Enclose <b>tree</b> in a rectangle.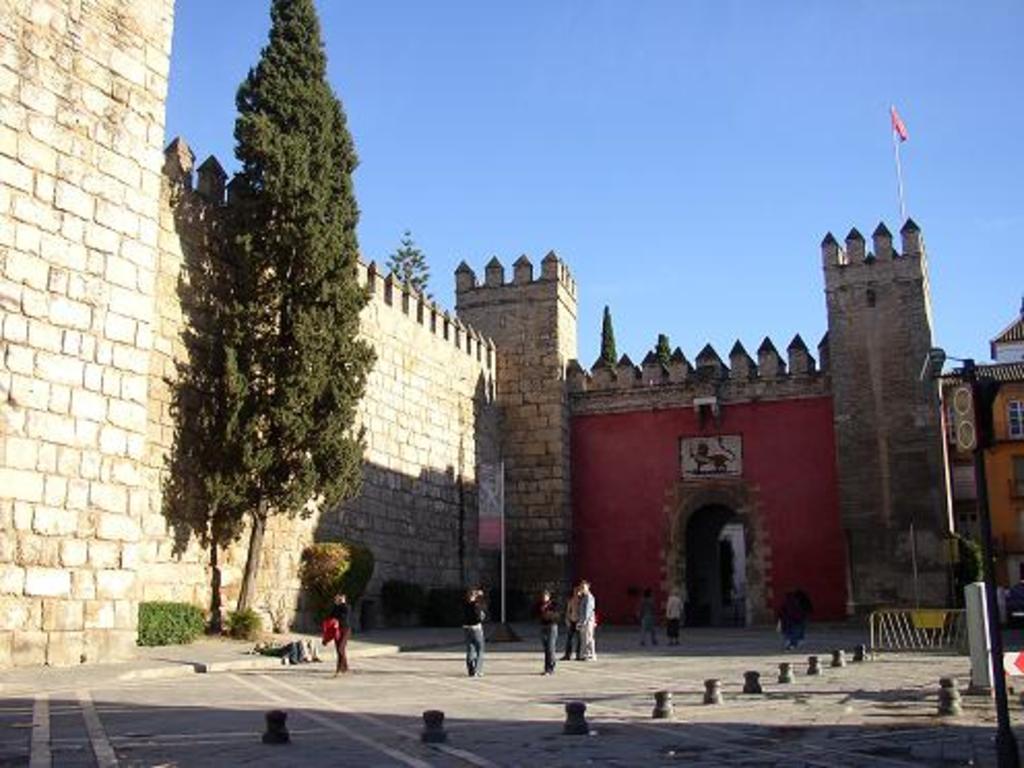
{"x1": 394, "y1": 227, "x2": 425, "y2": 299}.
